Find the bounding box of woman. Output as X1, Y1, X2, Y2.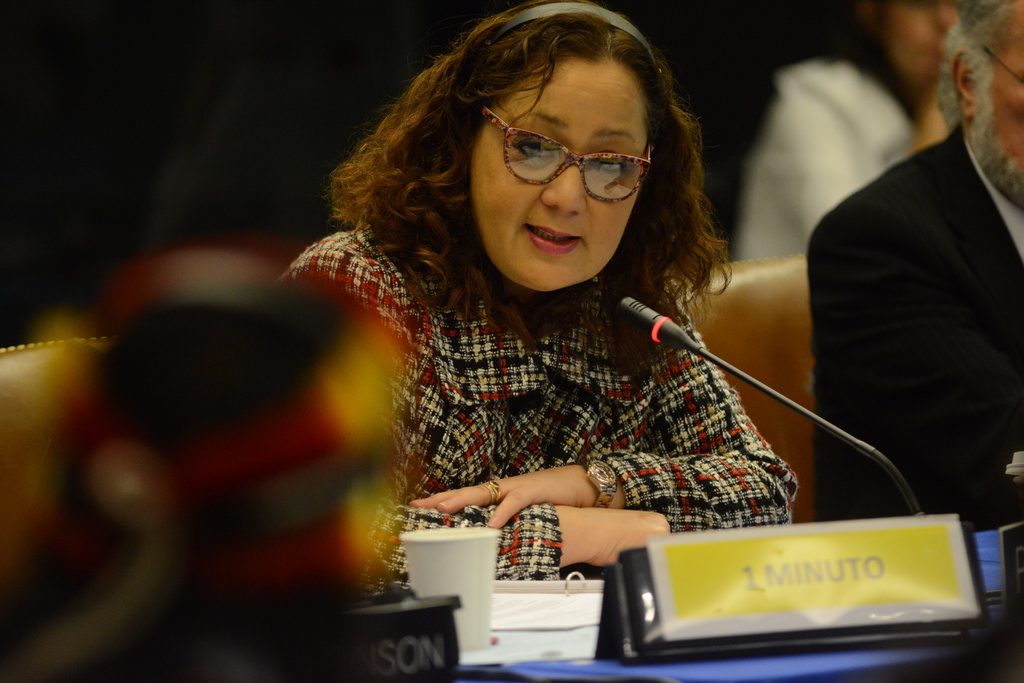
735, 0, 965, 262.
